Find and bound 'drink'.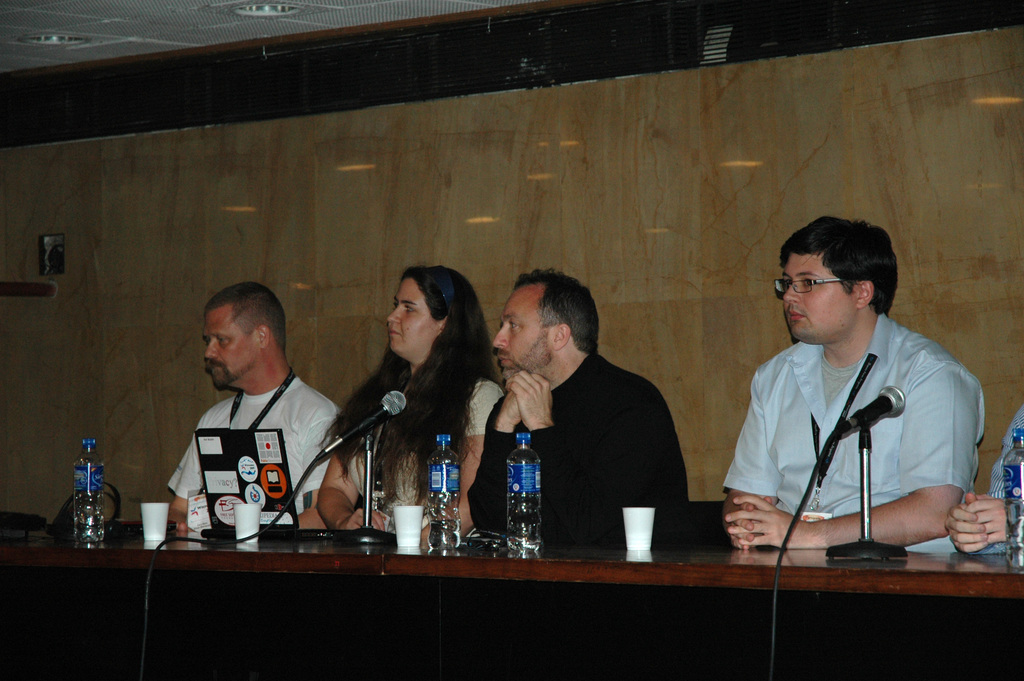
Bound: bbox=(510, 443, 561, 558).
